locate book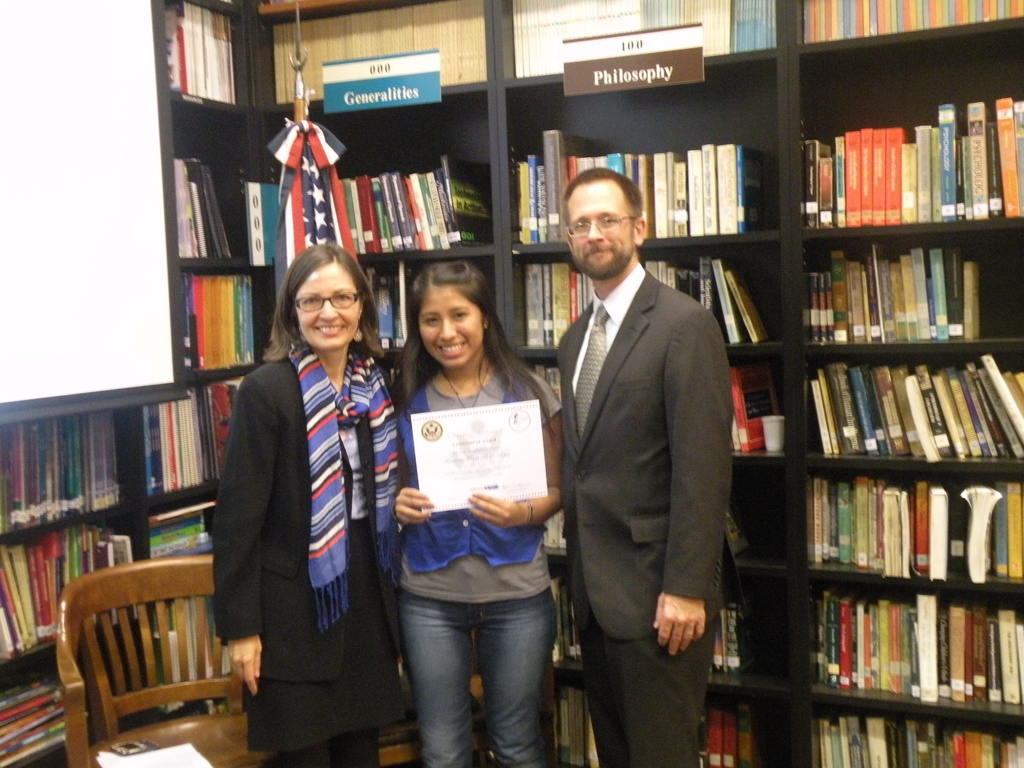
x1=737 y1=359 x2=785 y2=452
